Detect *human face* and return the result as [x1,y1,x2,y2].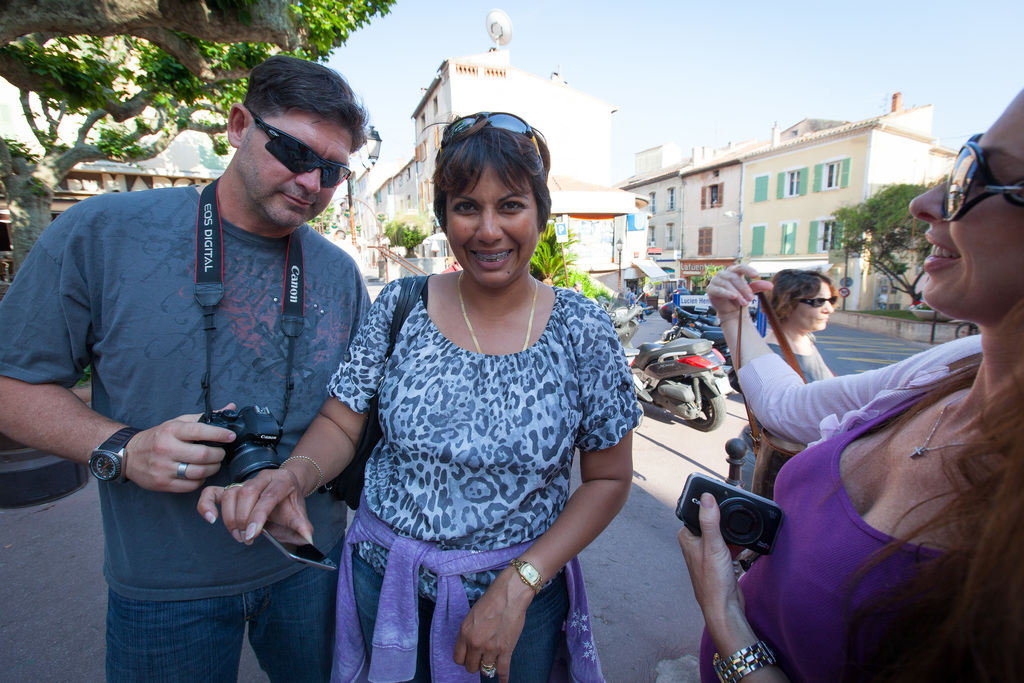
[798,281,835,331].
